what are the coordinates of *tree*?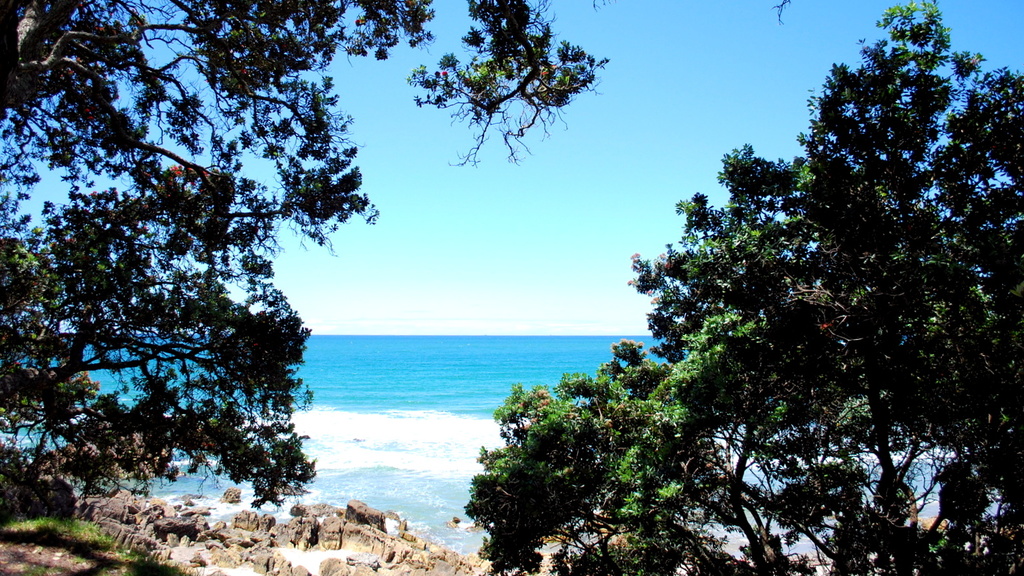
{"x1": 0, "y1": 0, "x2": 616, "y2": 532}.
